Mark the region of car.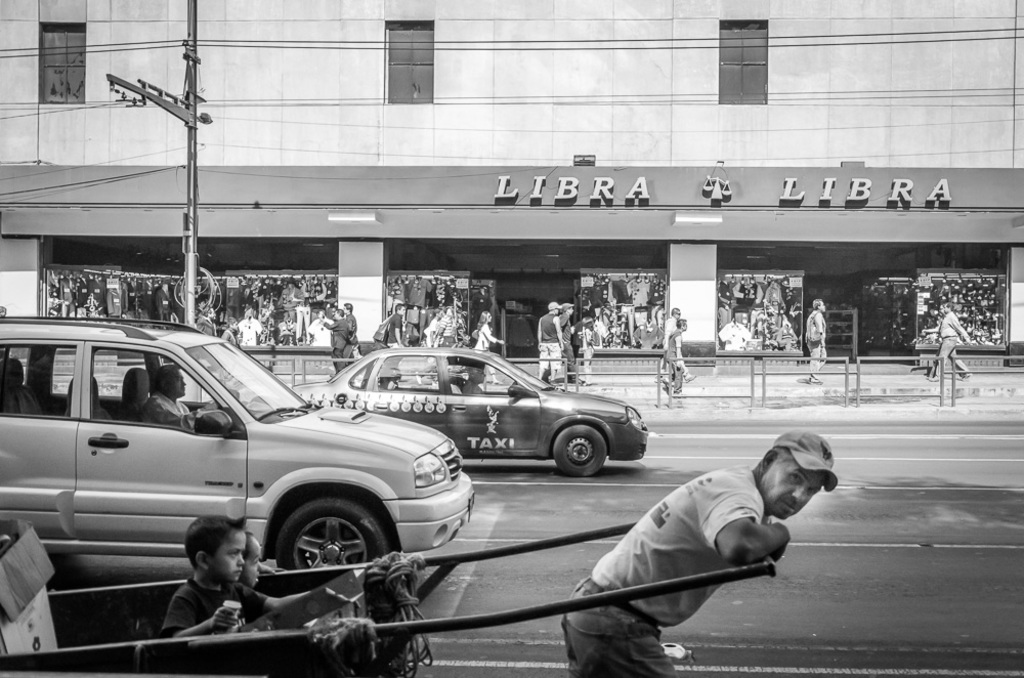
Region: Rect(285, 351, 648, 481).
